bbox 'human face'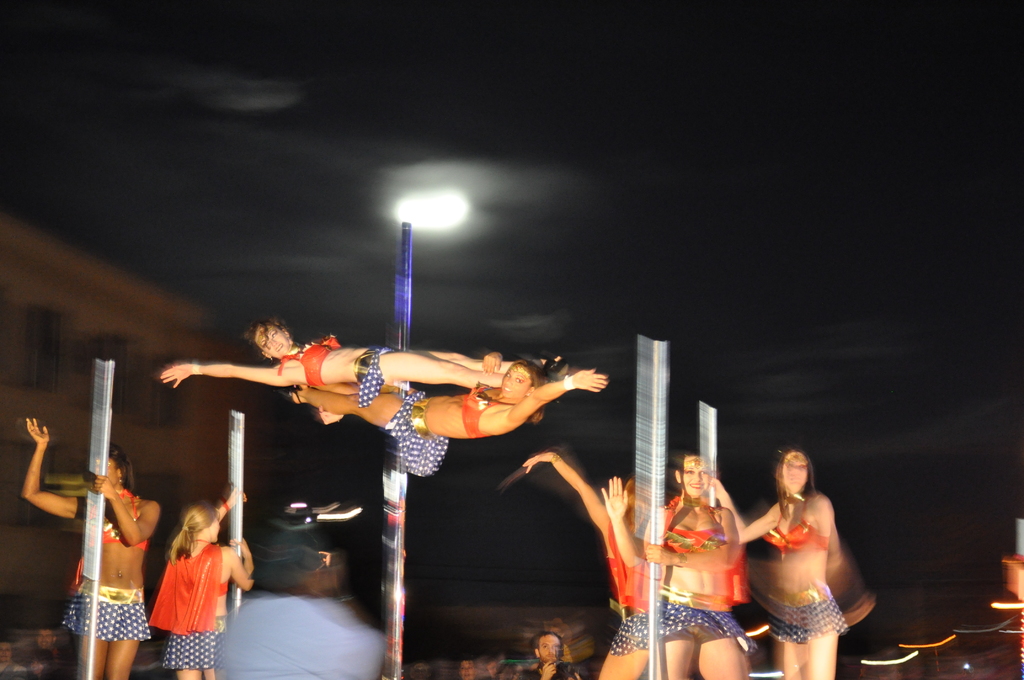
{"left": 682, "top": 448, "right": 711, "bottom": 494}
